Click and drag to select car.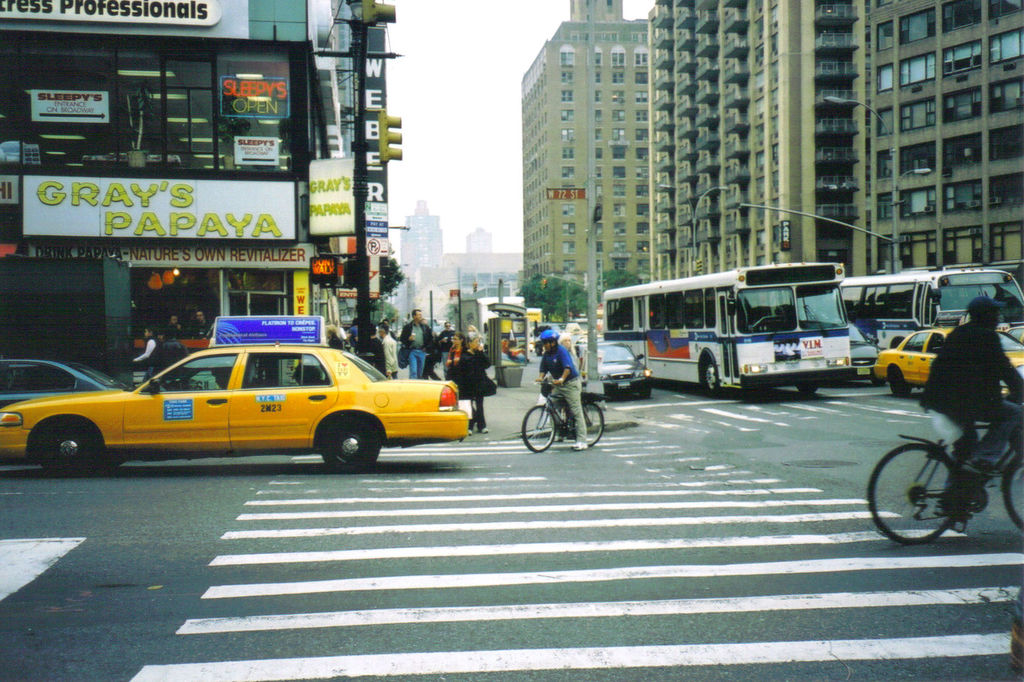
Selection: x1=0 y1=312 x2=471 y2=475.
